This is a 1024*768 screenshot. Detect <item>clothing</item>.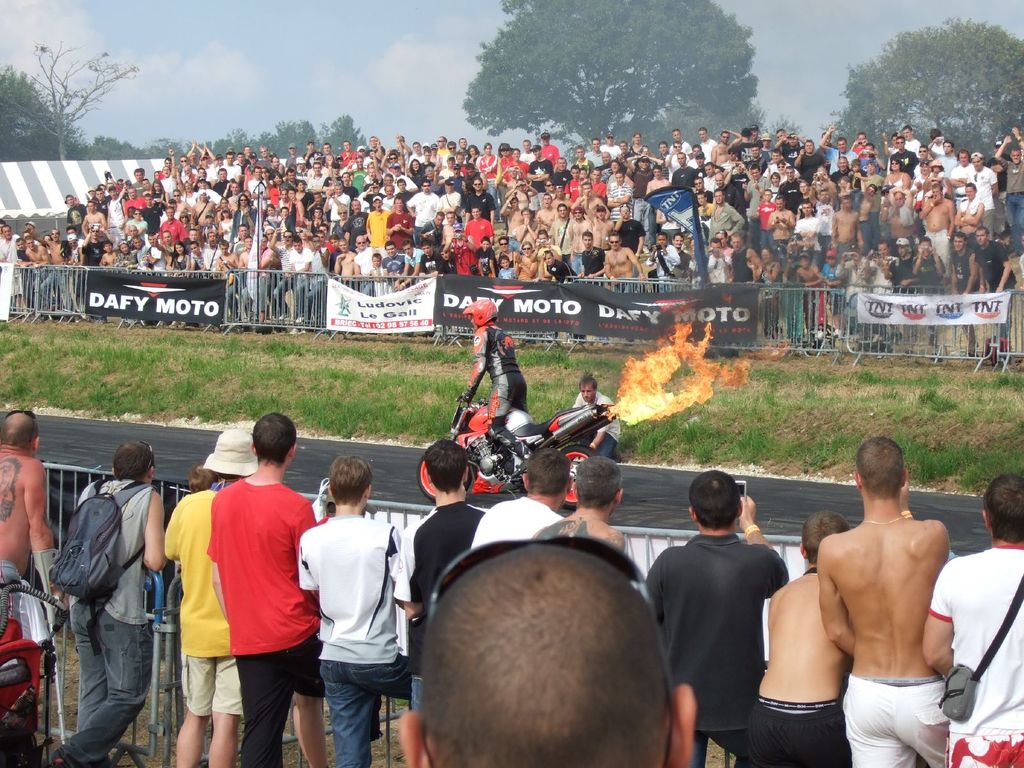
x1=204 y1=475 x2=319 y2=767.
